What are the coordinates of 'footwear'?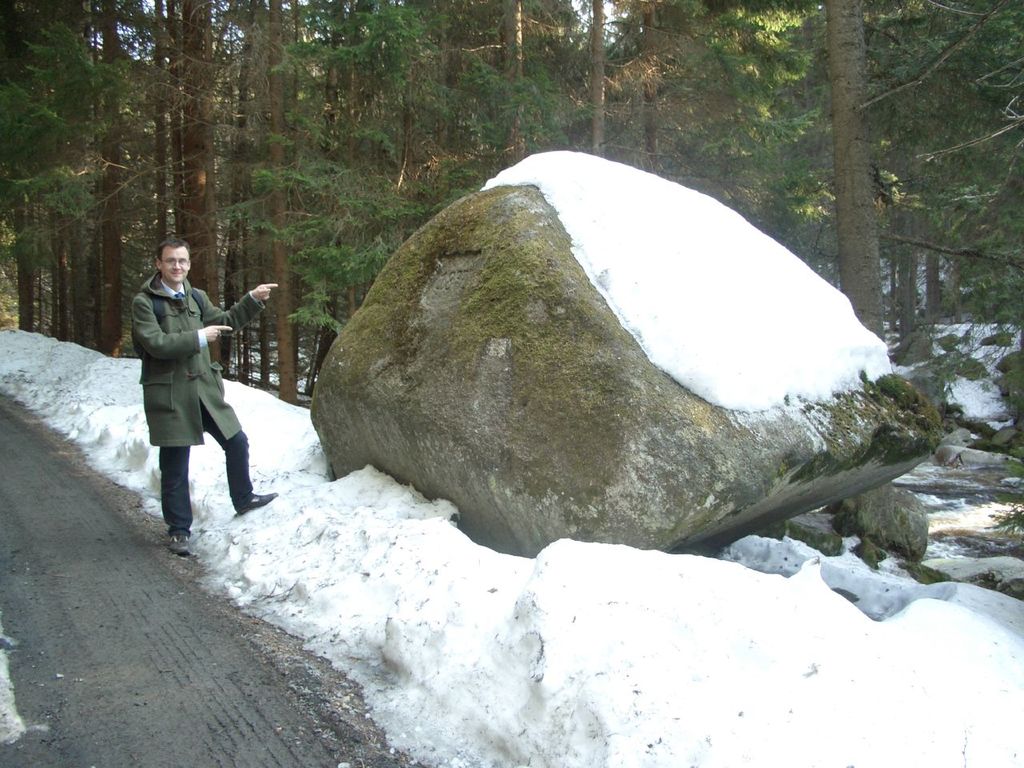
[x1=164, y1=529, x2=194, y2=558].
